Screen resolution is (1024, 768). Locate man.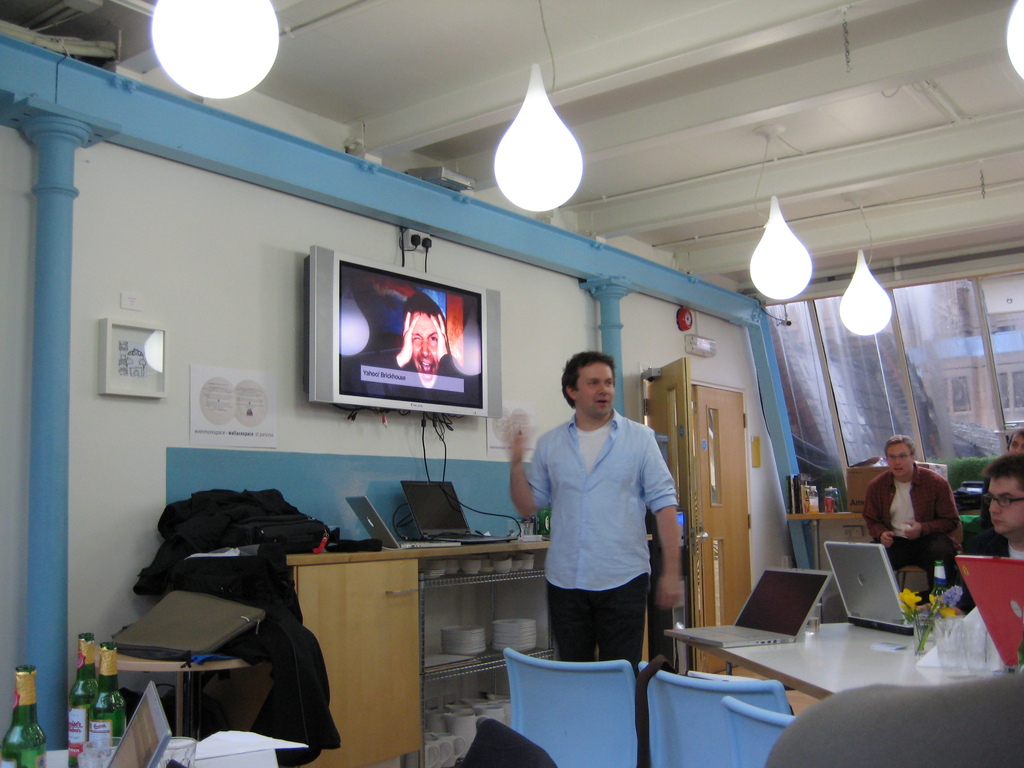
pyautogui.locateOnScreen(1005, 417, 1023, 459).
